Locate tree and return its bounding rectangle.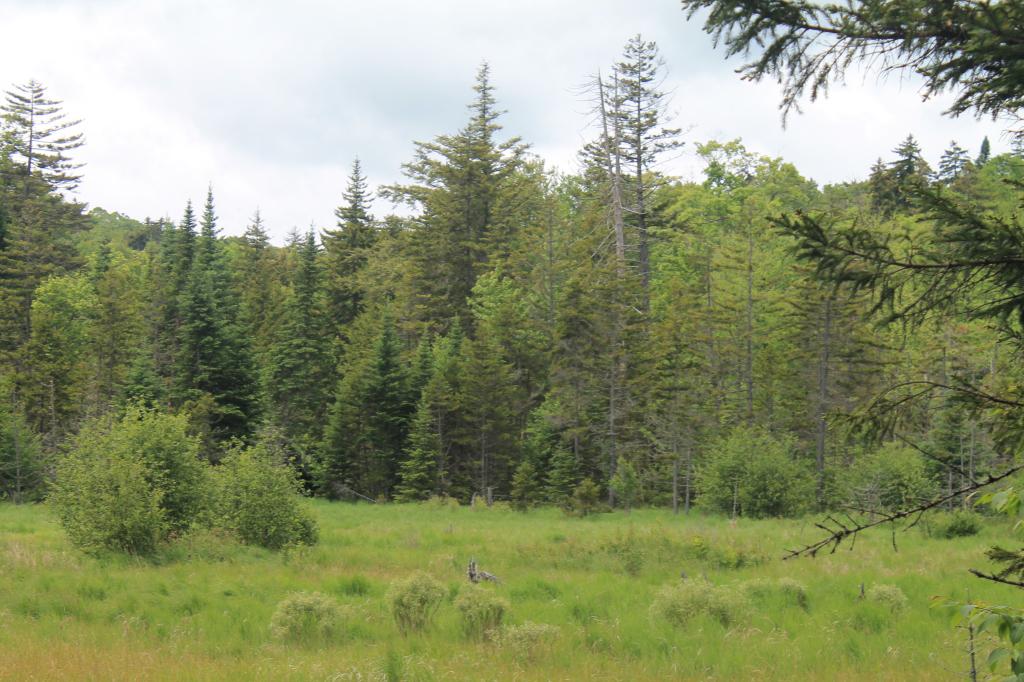
{"x1": 651, "y1": 172, "x2": 723, "y2": 491}.
